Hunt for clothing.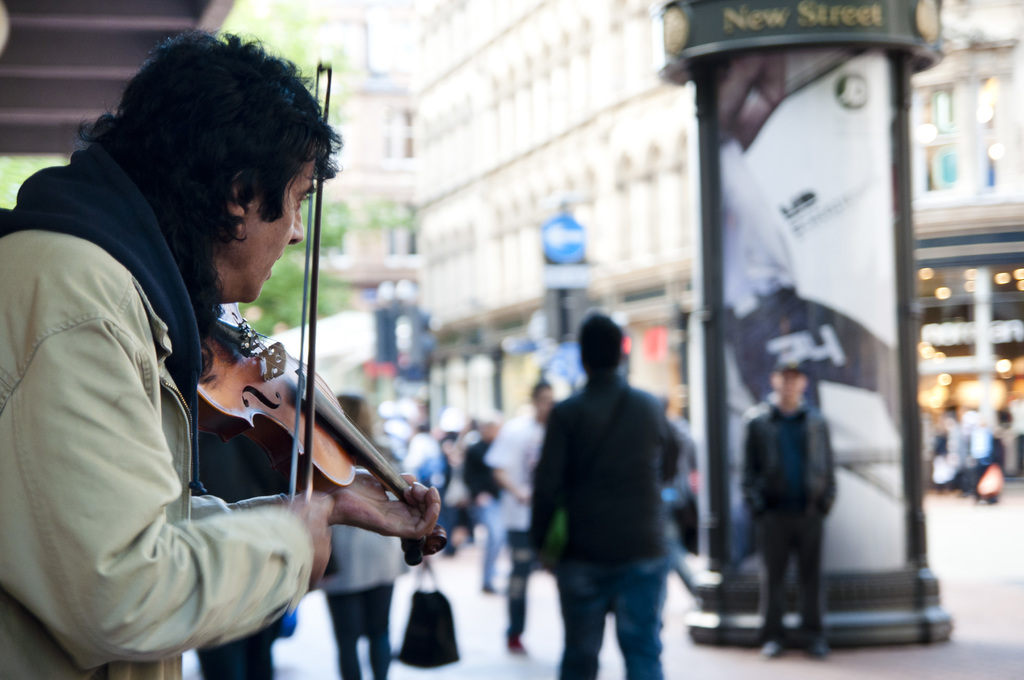
Hunted down at (left=316, top=492, right=407, bottom=679).
